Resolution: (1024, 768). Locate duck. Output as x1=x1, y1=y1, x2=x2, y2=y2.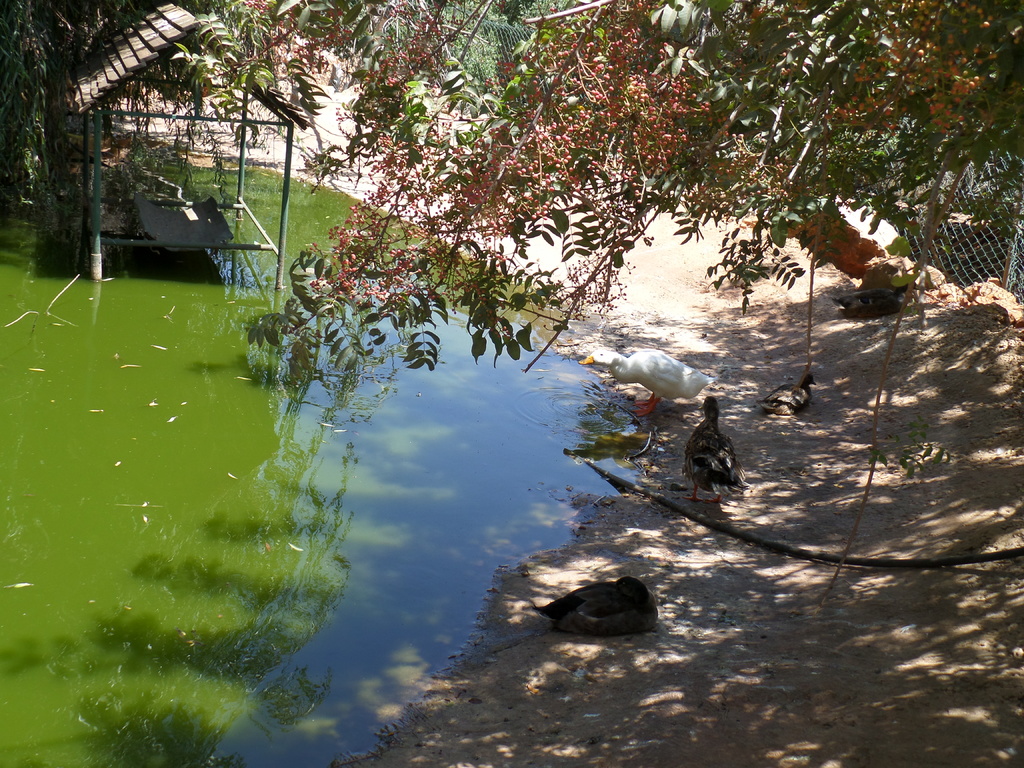
x1=682, y1=395, x2=750, y2=515.
